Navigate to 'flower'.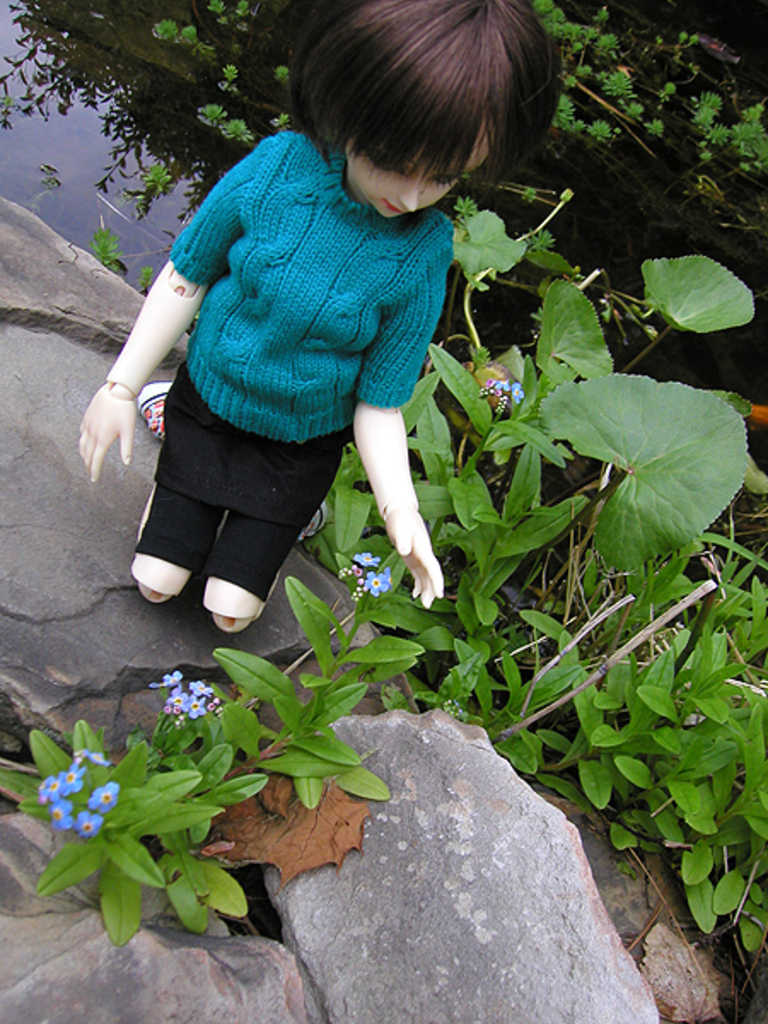
Navigation target: <bbox>510, 382, 527, 404</bbox>.
